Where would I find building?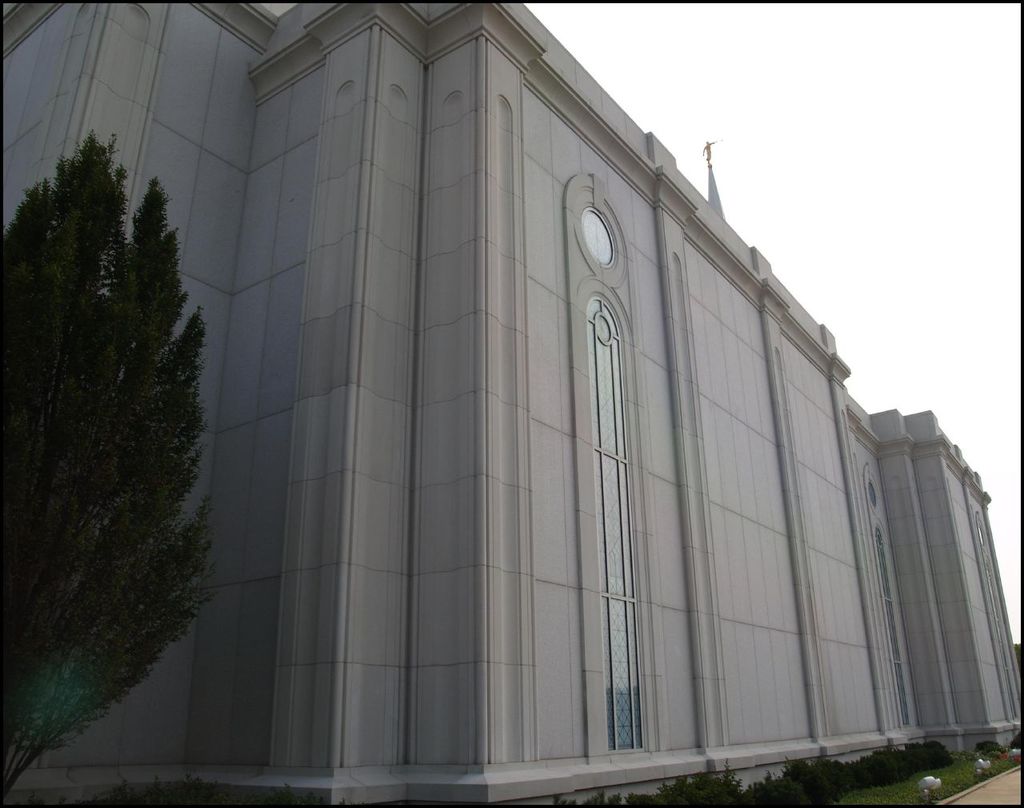
At <bbox>0, 0, 1023, 807</bbox>.
